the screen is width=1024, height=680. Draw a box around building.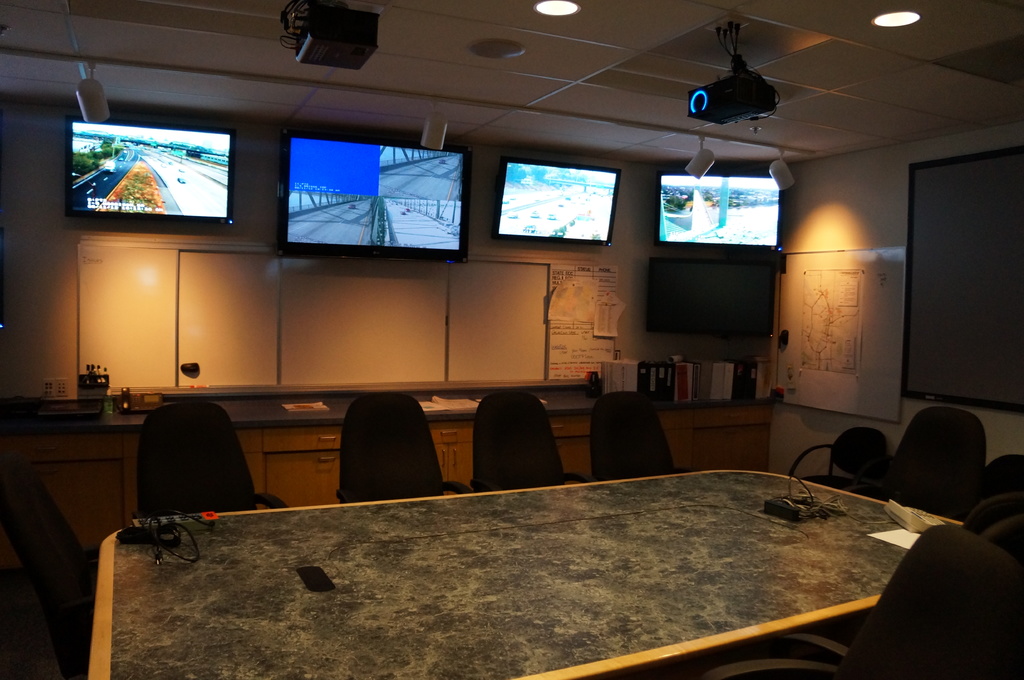
box=[0, 0, 1023, 679].
